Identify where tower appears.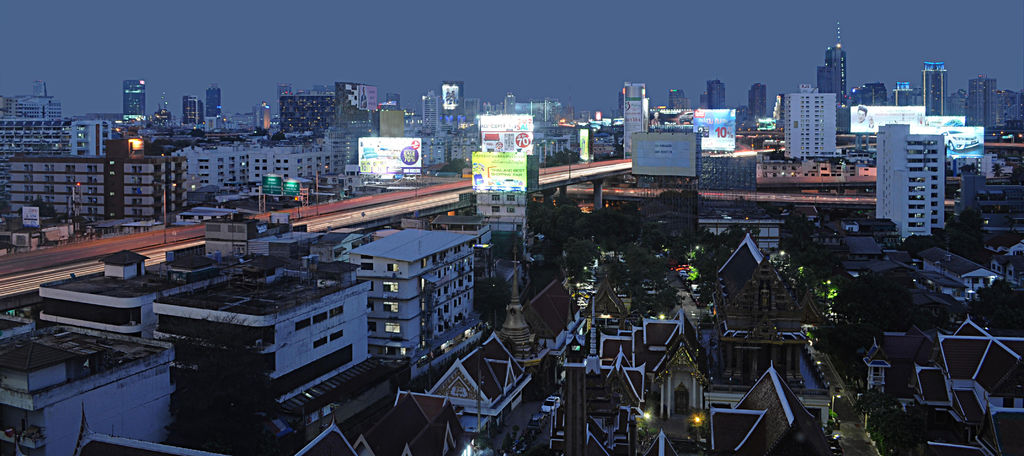
Appears at left=619, top=81, right=652, bottom=181.
